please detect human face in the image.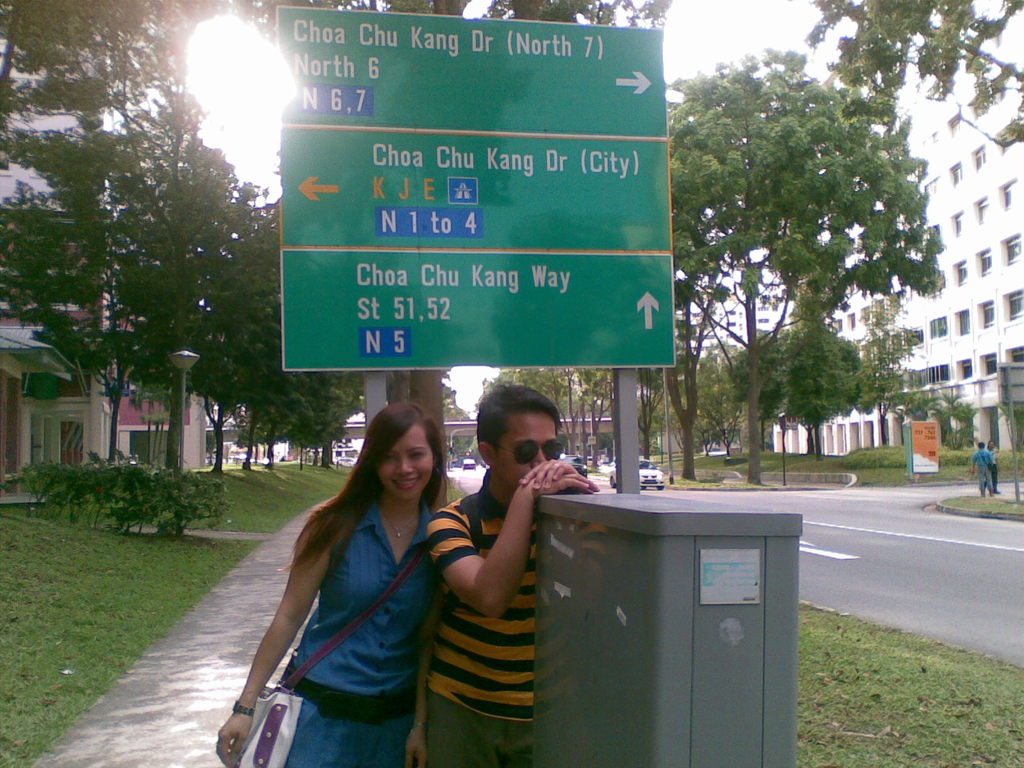
bbox=[493, 410, 559, 483].
